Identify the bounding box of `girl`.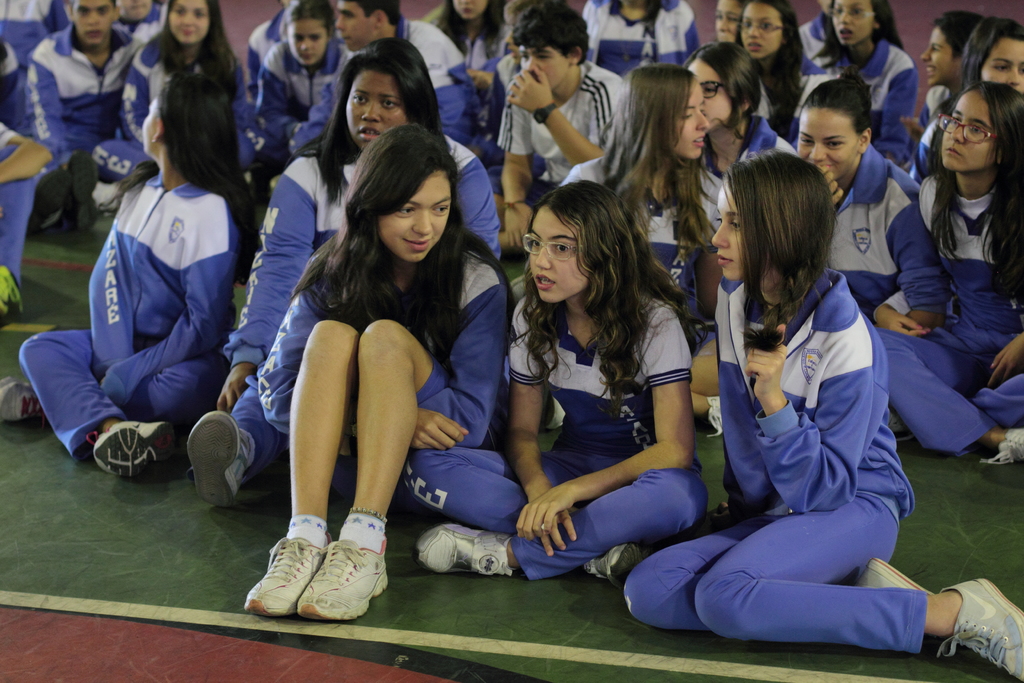
(0, 64, 260, 482).
